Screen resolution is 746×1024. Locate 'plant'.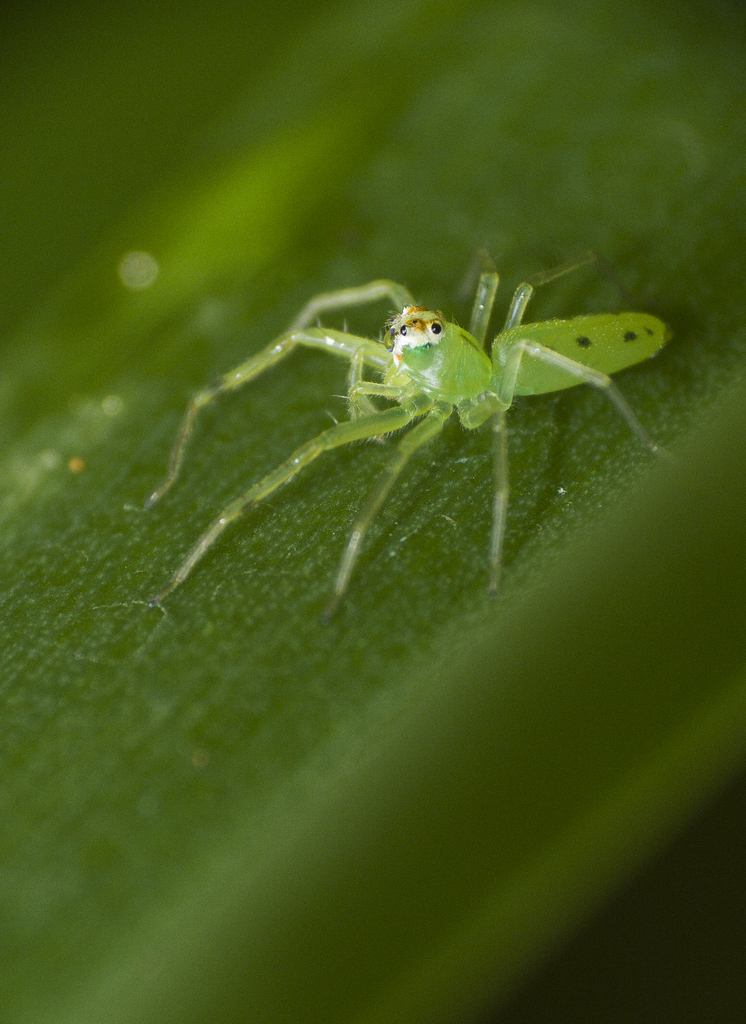
(left=0, top=0, right=745, bottom=1023).
